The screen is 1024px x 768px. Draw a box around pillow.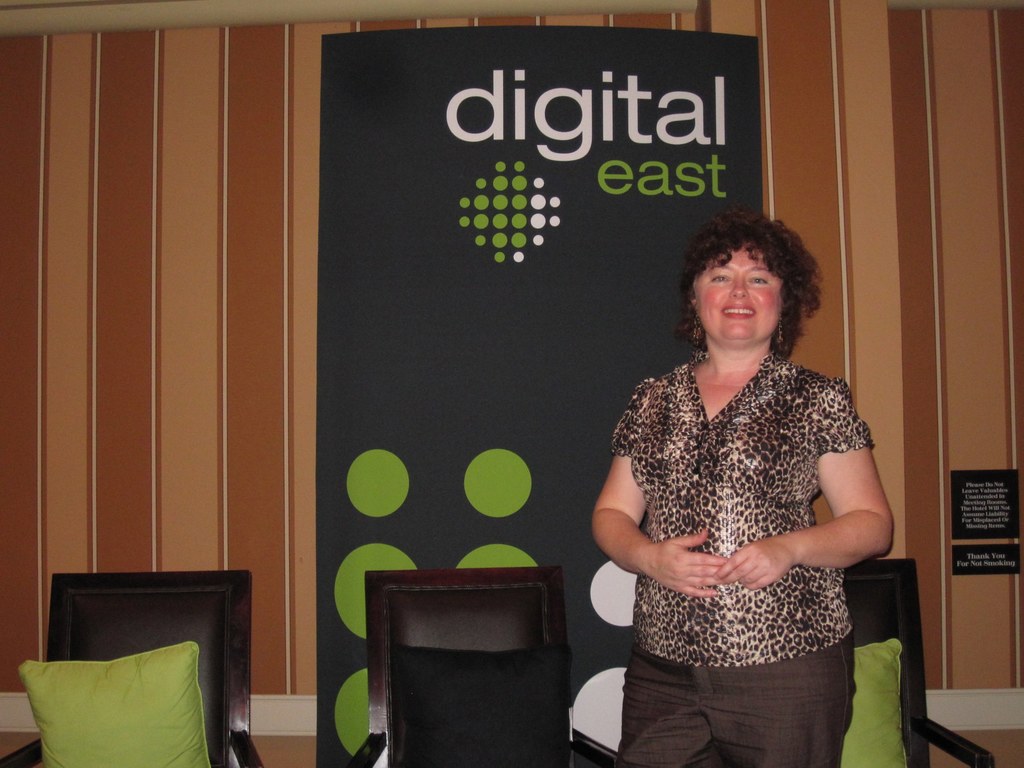
l=831, t=643, r=908, b=767.
